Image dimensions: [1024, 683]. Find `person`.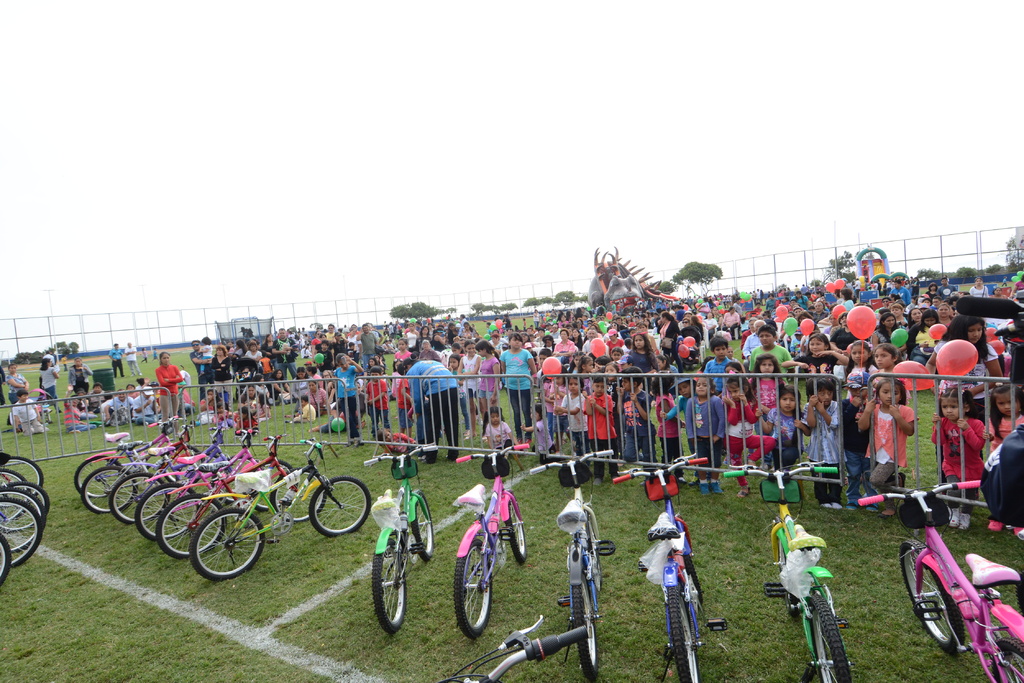
{"left": 698, "top": 330, "right": 735, "bottom": 394}.
